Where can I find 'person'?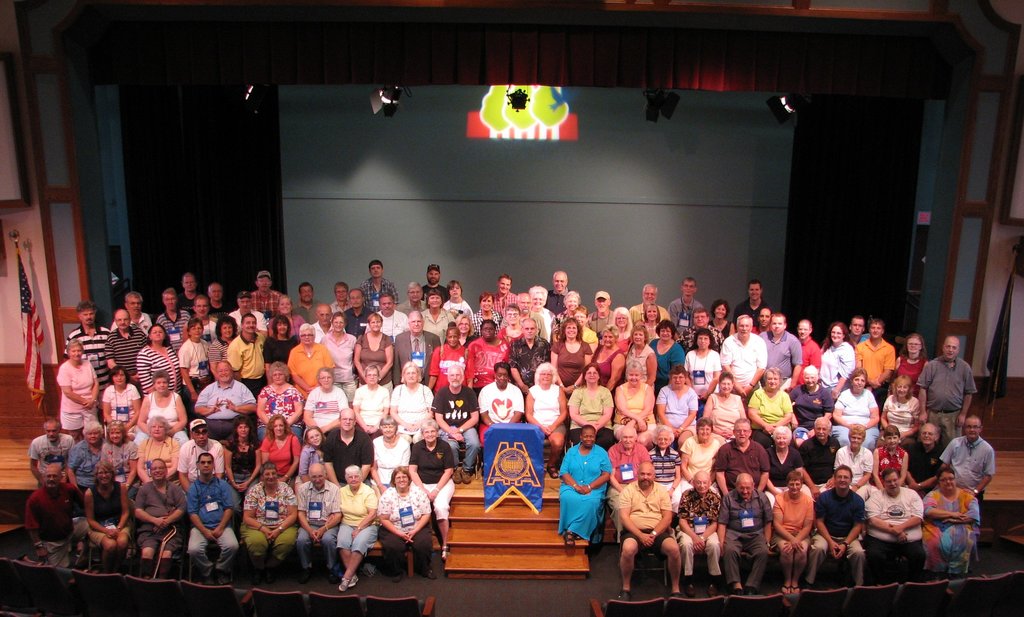
You can find it at bbox=(325, 406, 372, 485).
